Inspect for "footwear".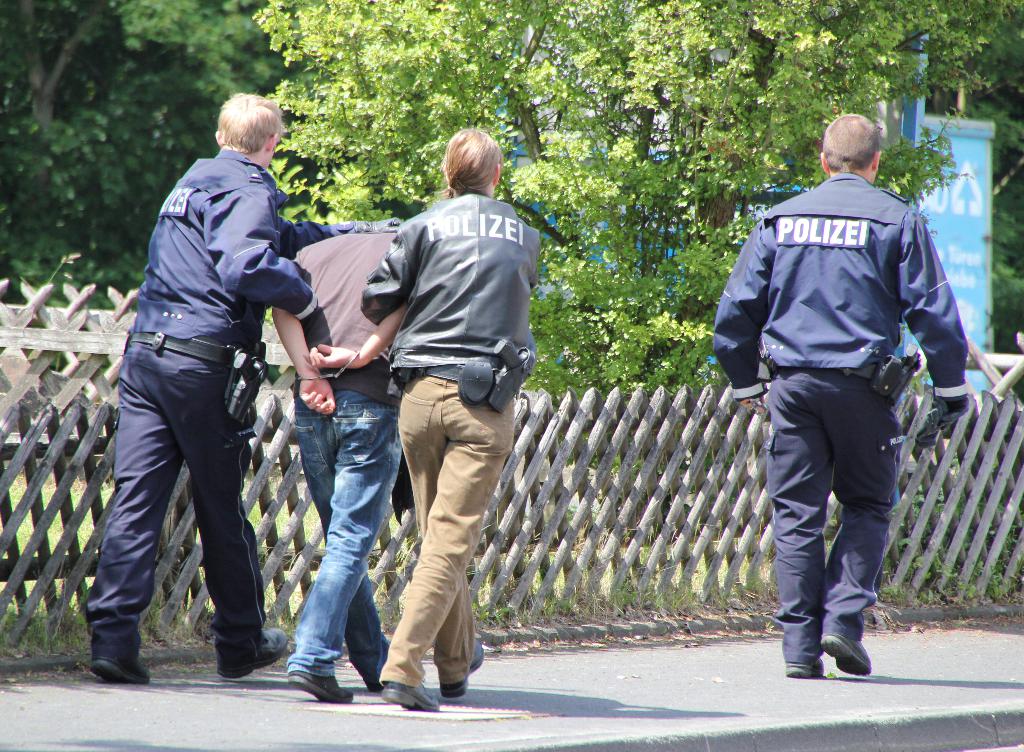
Inspection: bbox=(785, 660, 826, 680).
